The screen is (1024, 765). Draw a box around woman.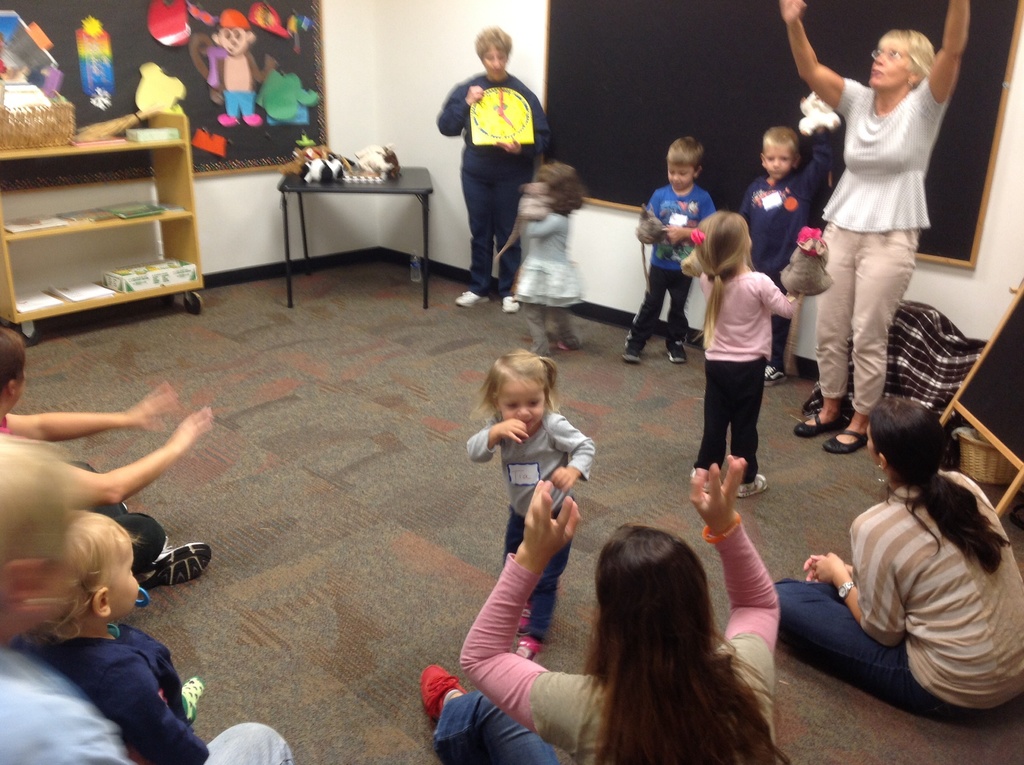
(418, 454, 795, 764).
